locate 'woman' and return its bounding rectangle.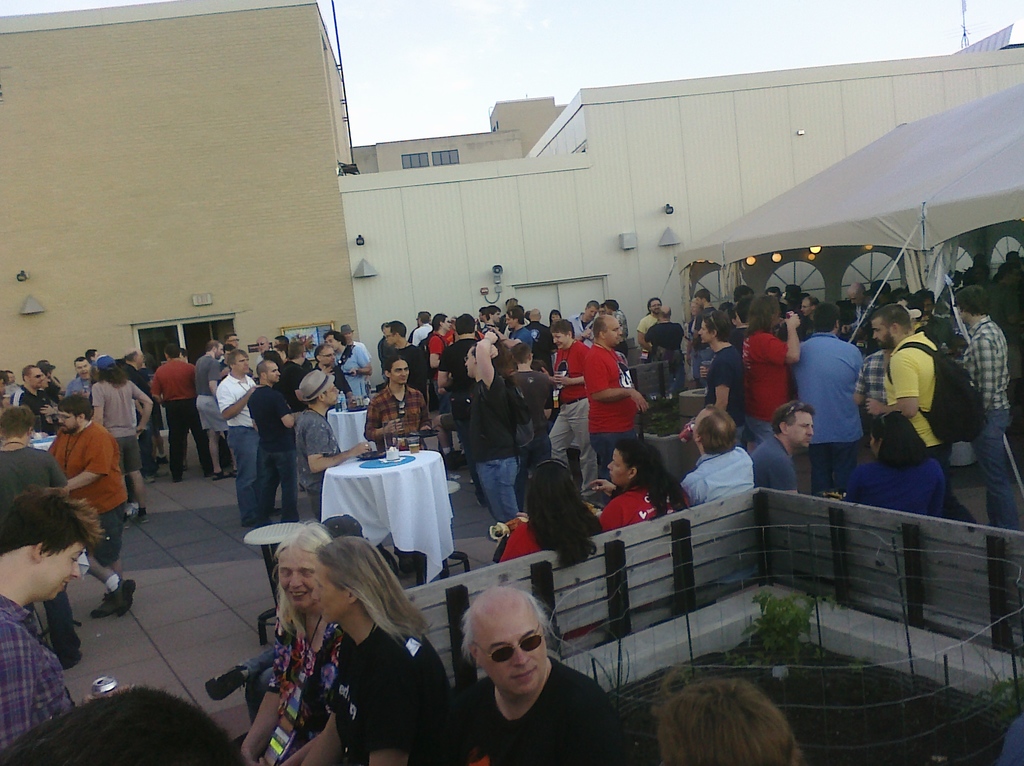
<bbox>490, 457, 602, 657</bbox>.
